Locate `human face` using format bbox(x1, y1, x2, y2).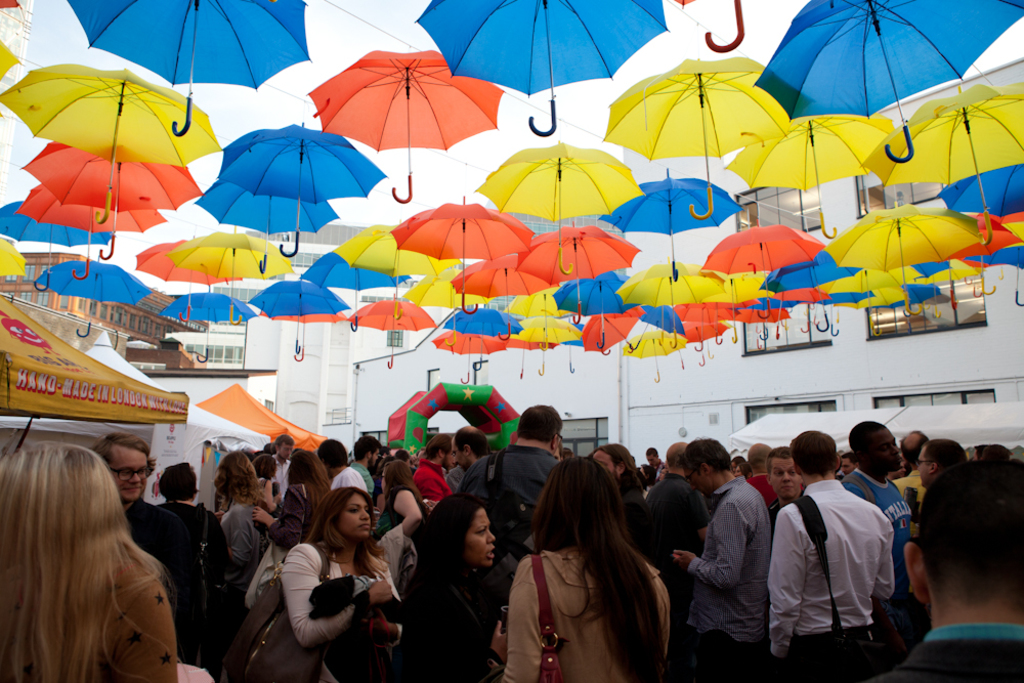
bbox(771, 457, 800, 499).
